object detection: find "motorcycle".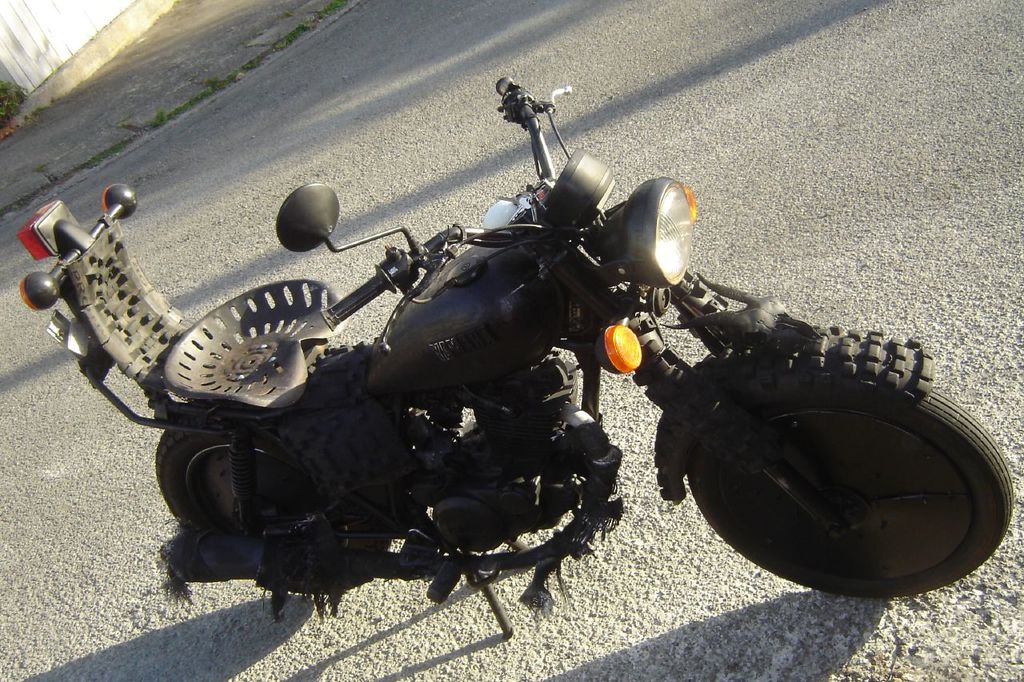
pyautogui.locateOnScreen(18, 76, 1016, 639).
